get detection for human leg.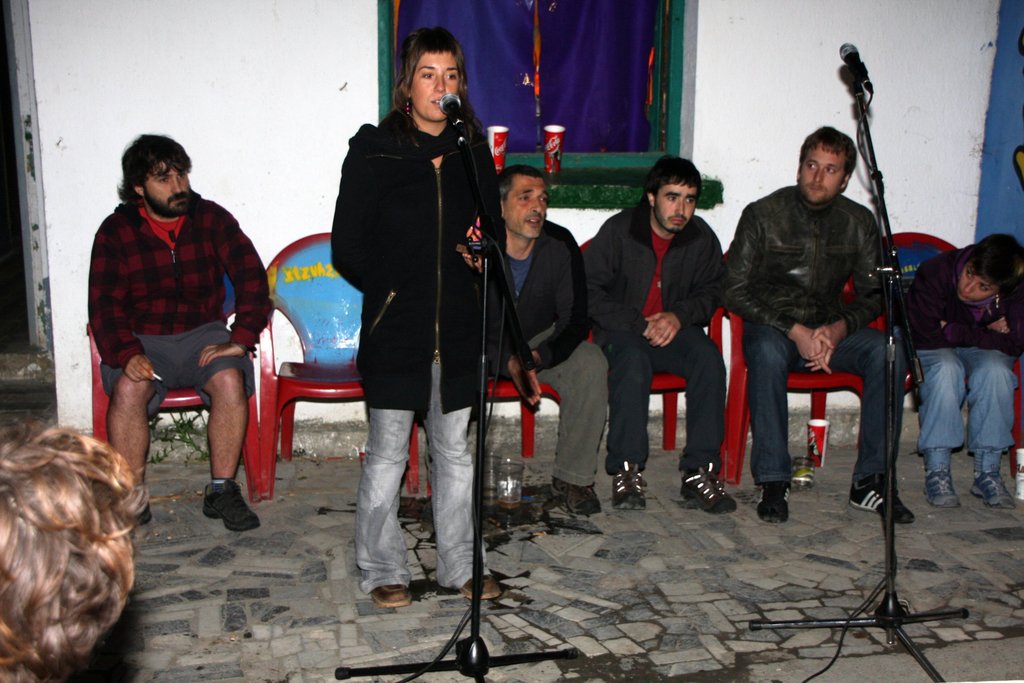
Detection: [left=211, top=355, right=250, bottom=525].
